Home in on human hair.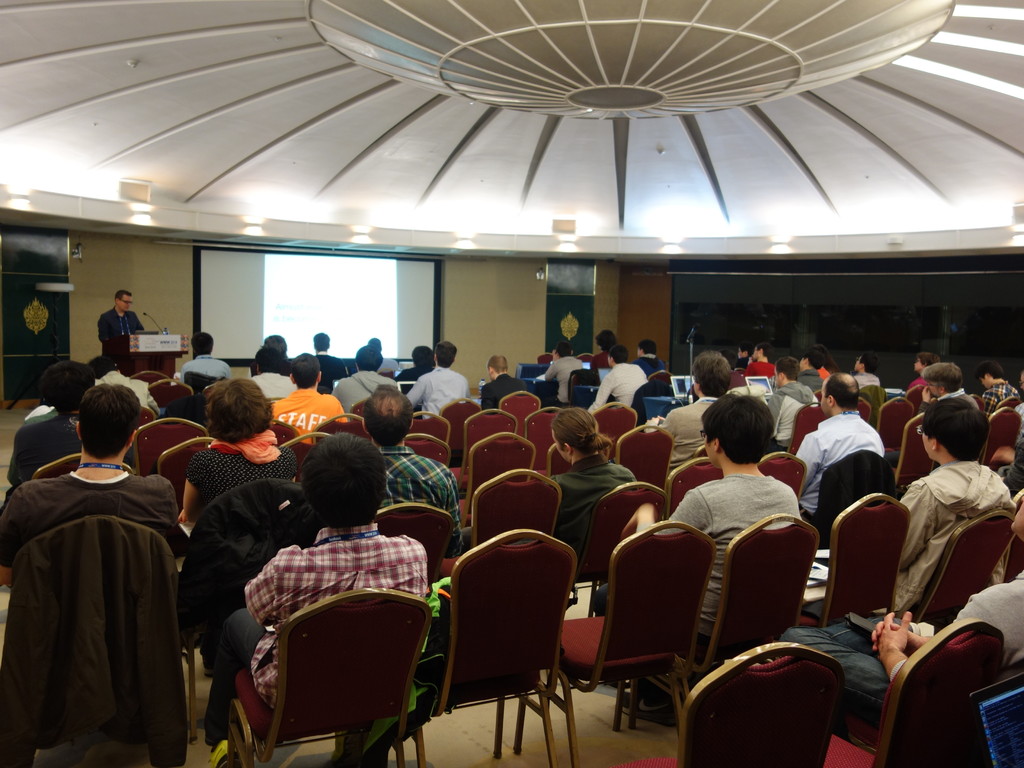
Homed in at locate(556, 340, 570, 358).
